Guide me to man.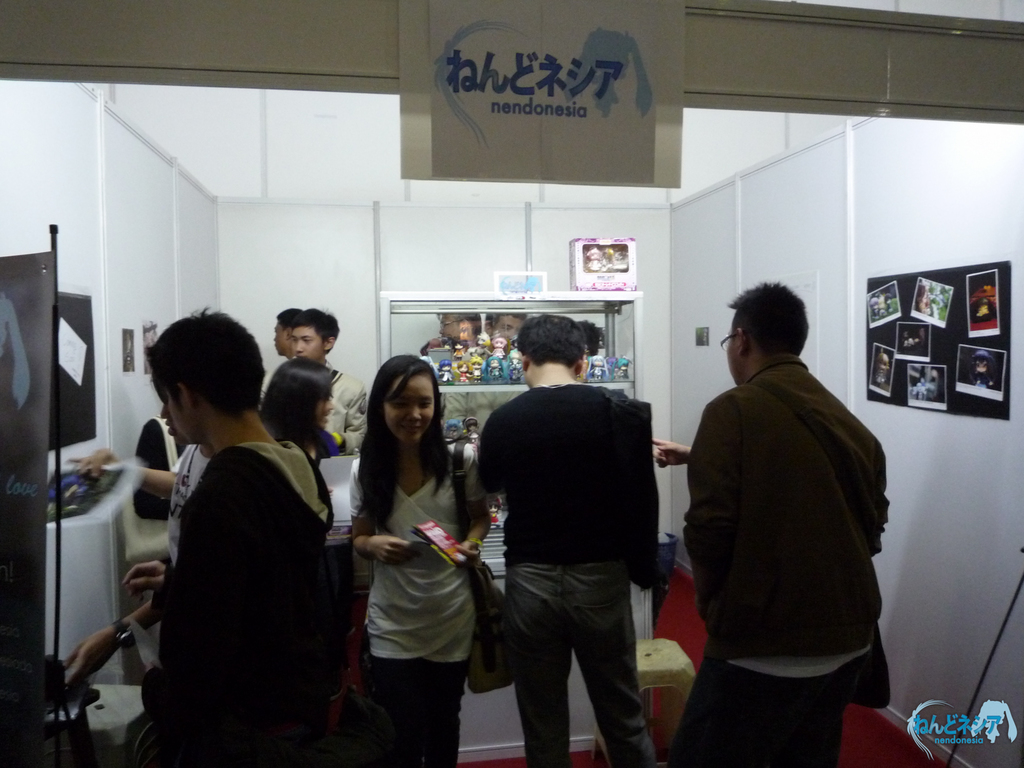
Guidance: [left=477, top=314, right=657, bottom=767].
